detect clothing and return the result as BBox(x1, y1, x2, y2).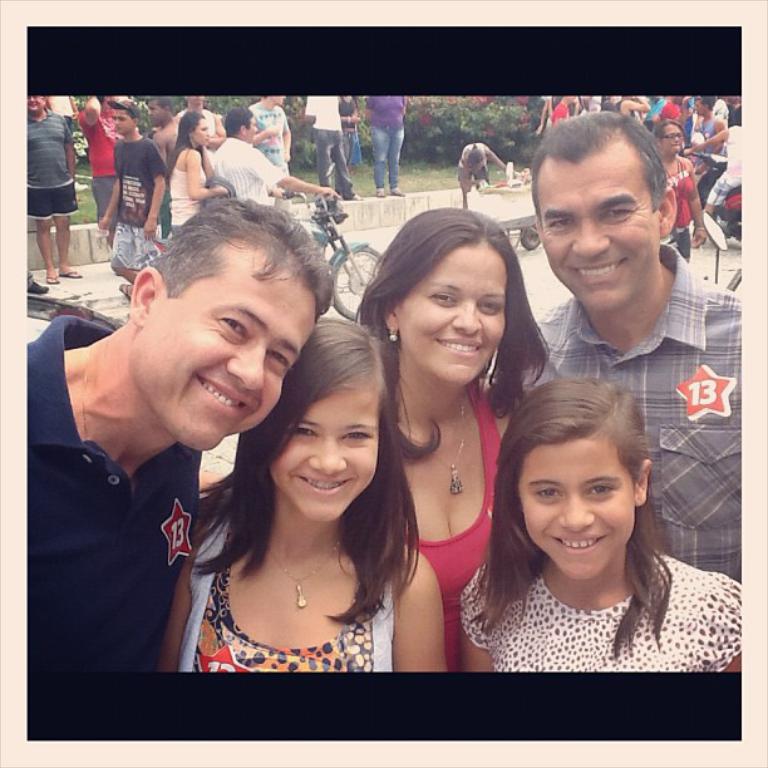
BBox(28, 315, 202, 669).
